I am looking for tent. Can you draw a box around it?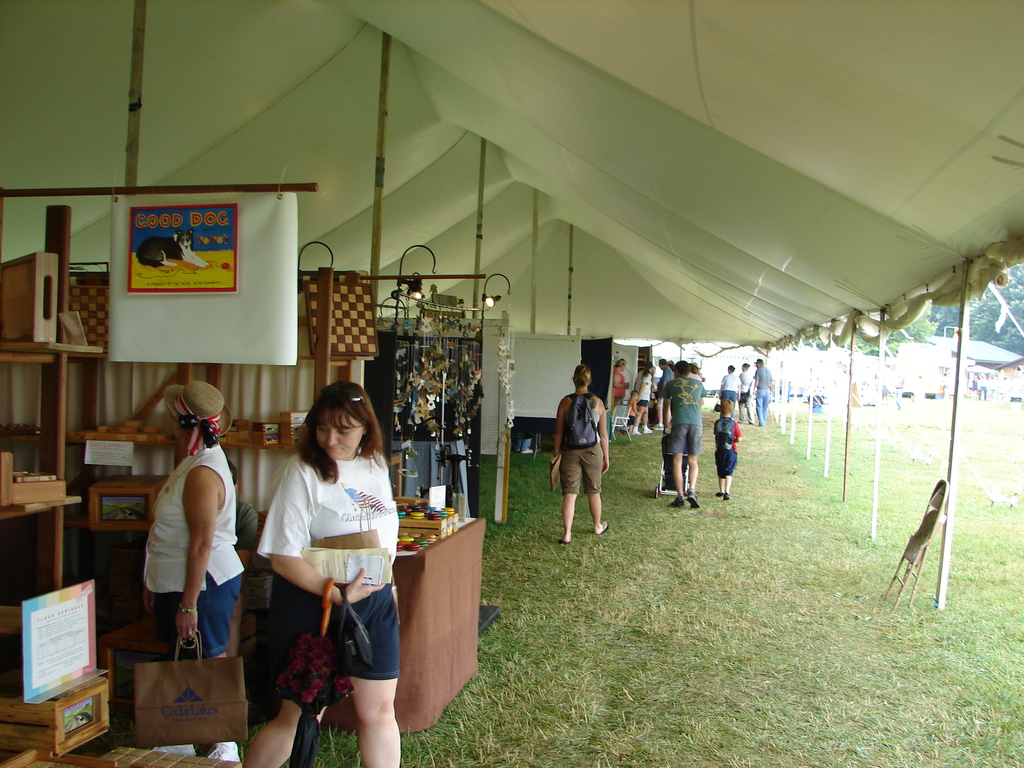
Sure, the bounding box is <bbox>35, 1, 1016, 721</bbox>.
